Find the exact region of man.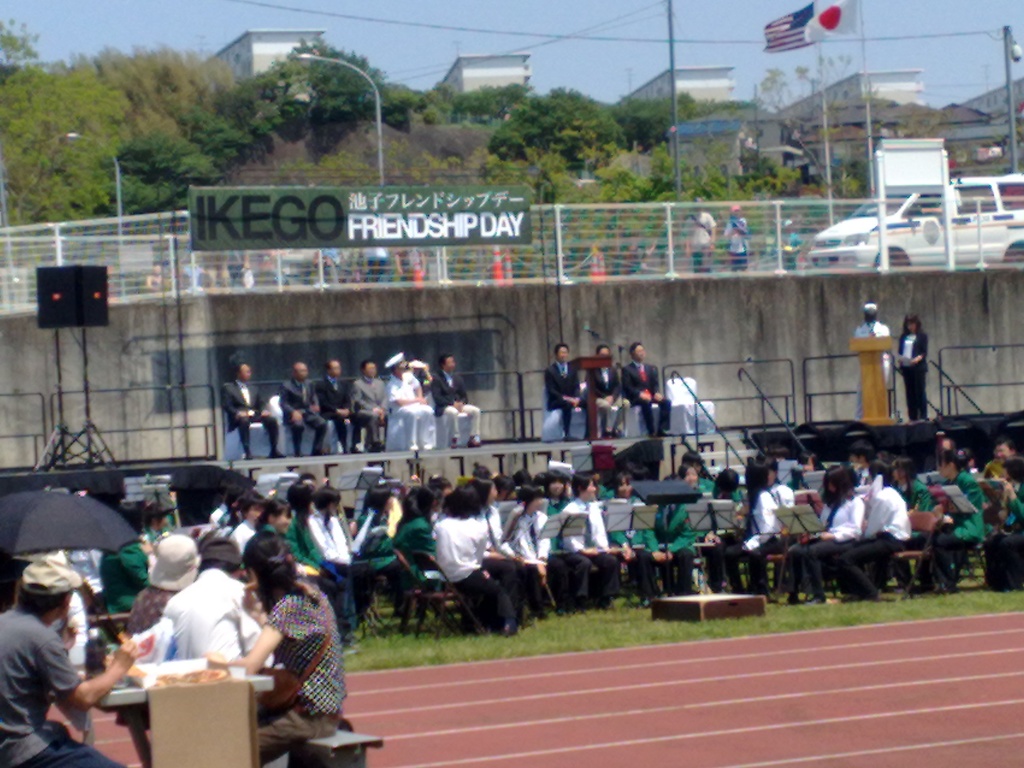
Exact region: 433,356,481,449.
